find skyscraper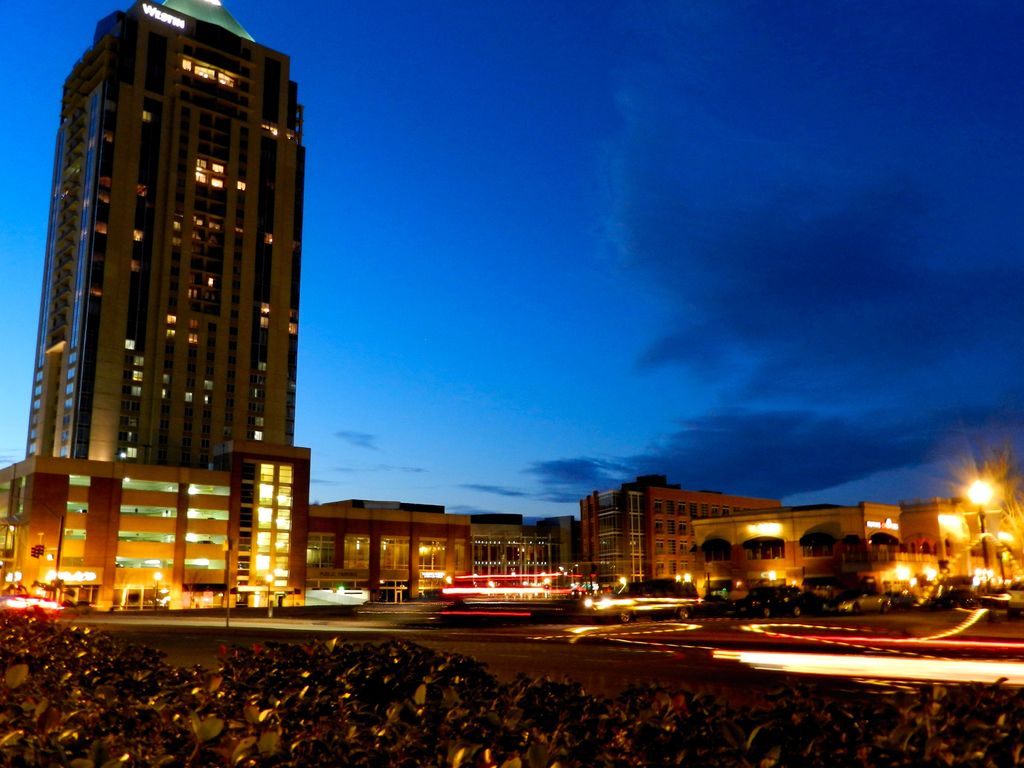
bbox(573, 471, 759, 588)
